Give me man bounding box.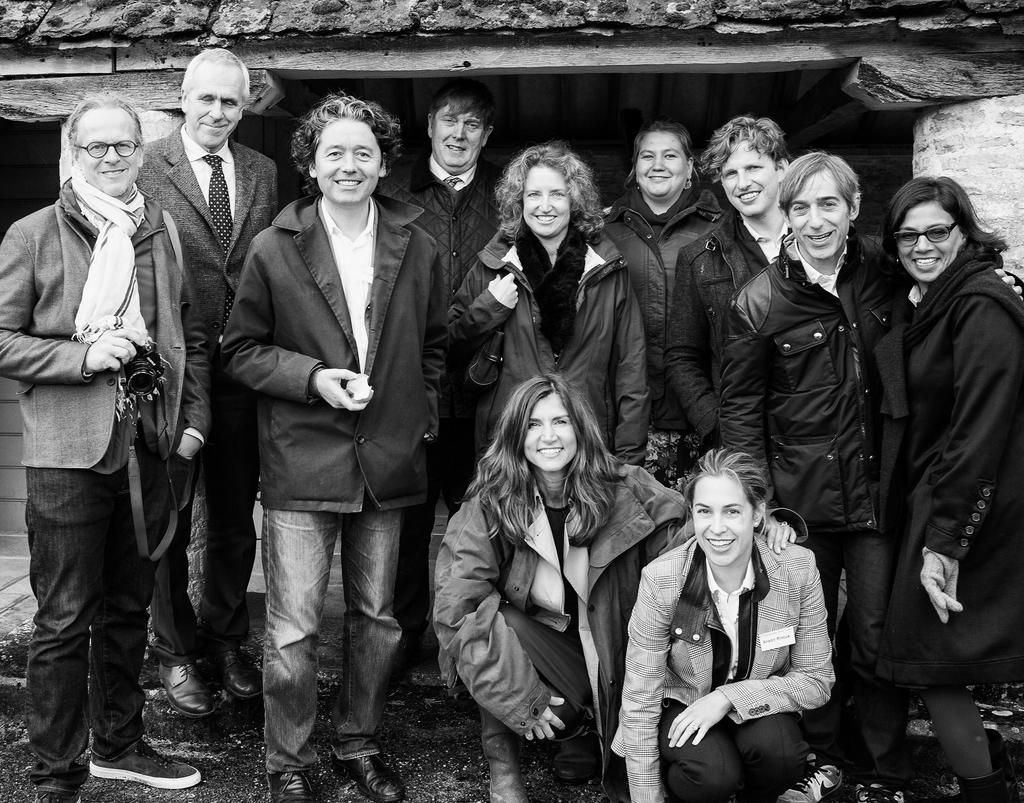
region(197, 78, 444, 780).
